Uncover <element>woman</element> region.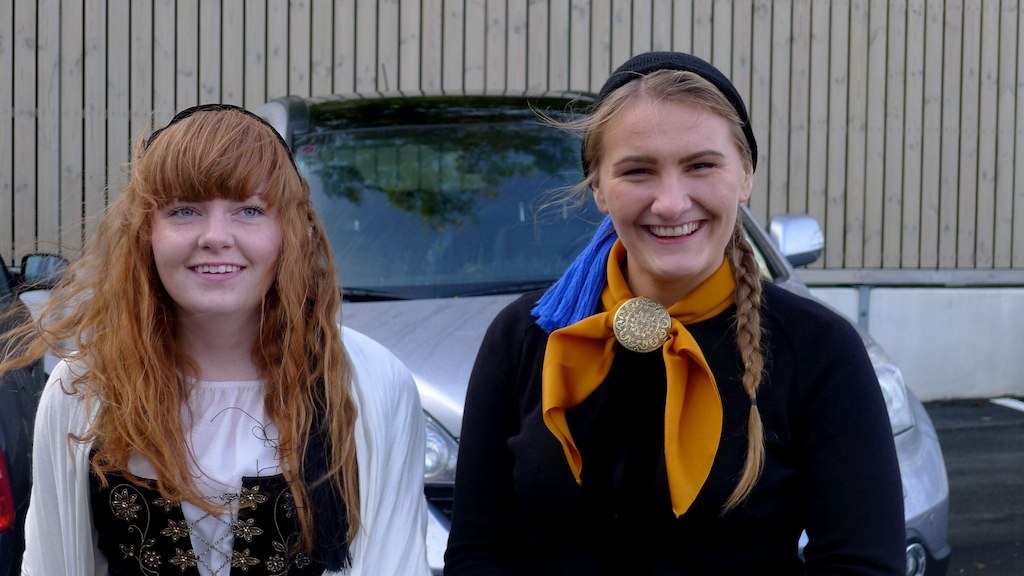
Uncovered: 432/69/888/575.
